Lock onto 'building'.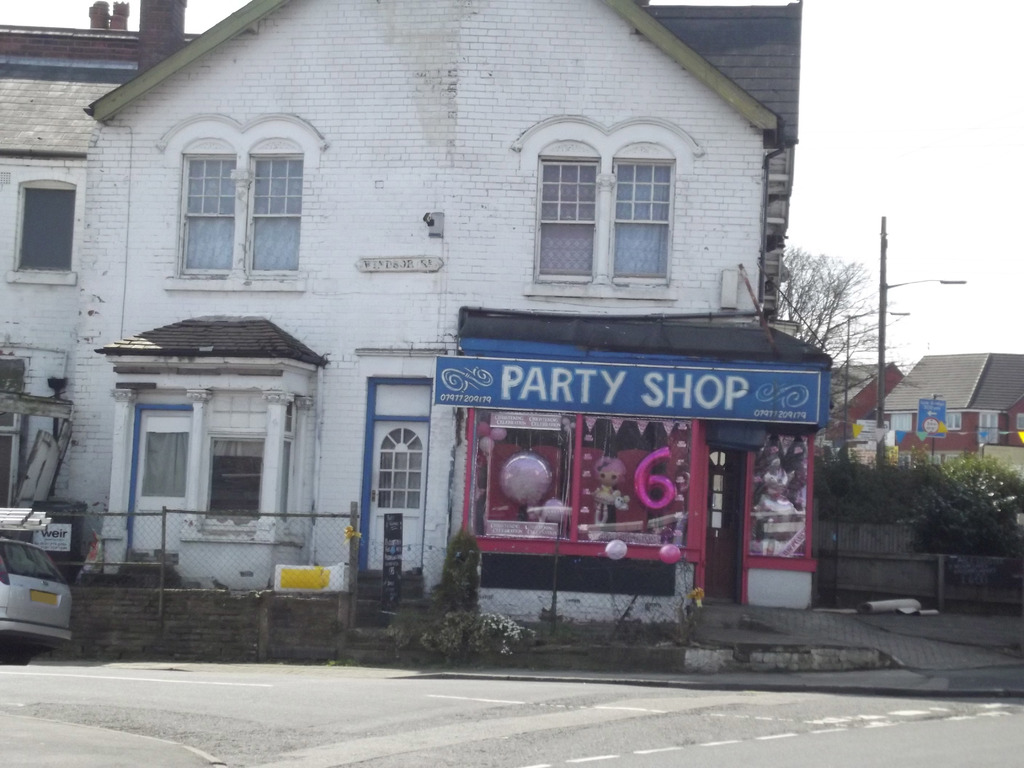
Locked: locate(0, 0, 803, 598).
